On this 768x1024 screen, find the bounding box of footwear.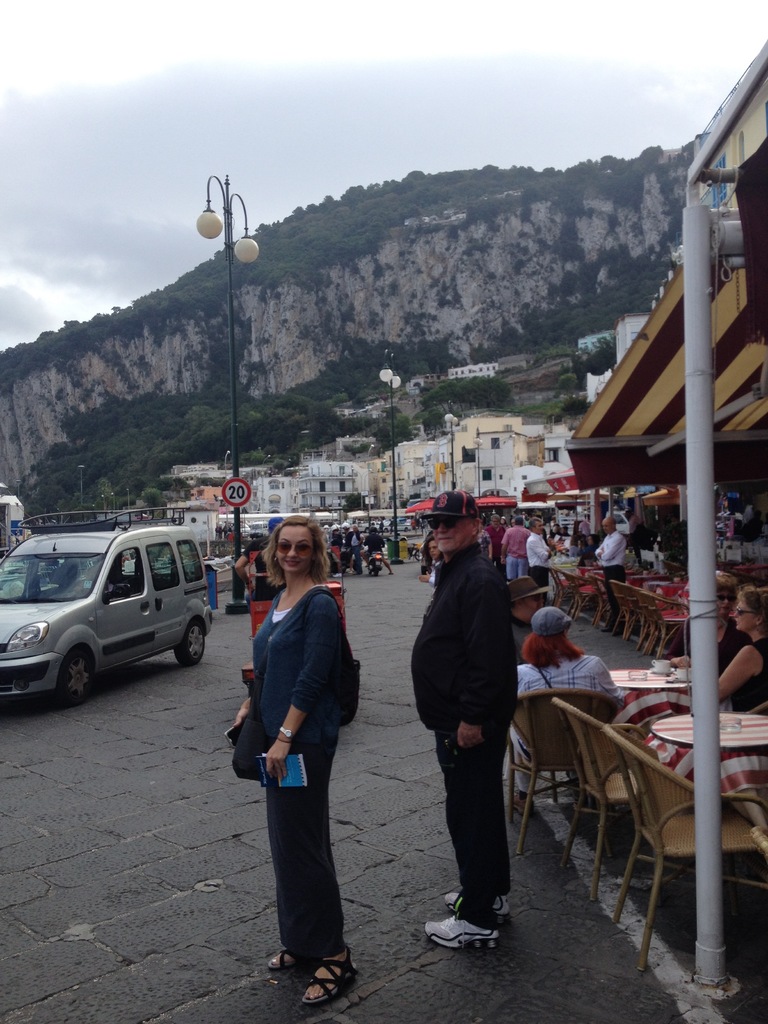
Bounding box: bbox(447, 886, 518, 923).
